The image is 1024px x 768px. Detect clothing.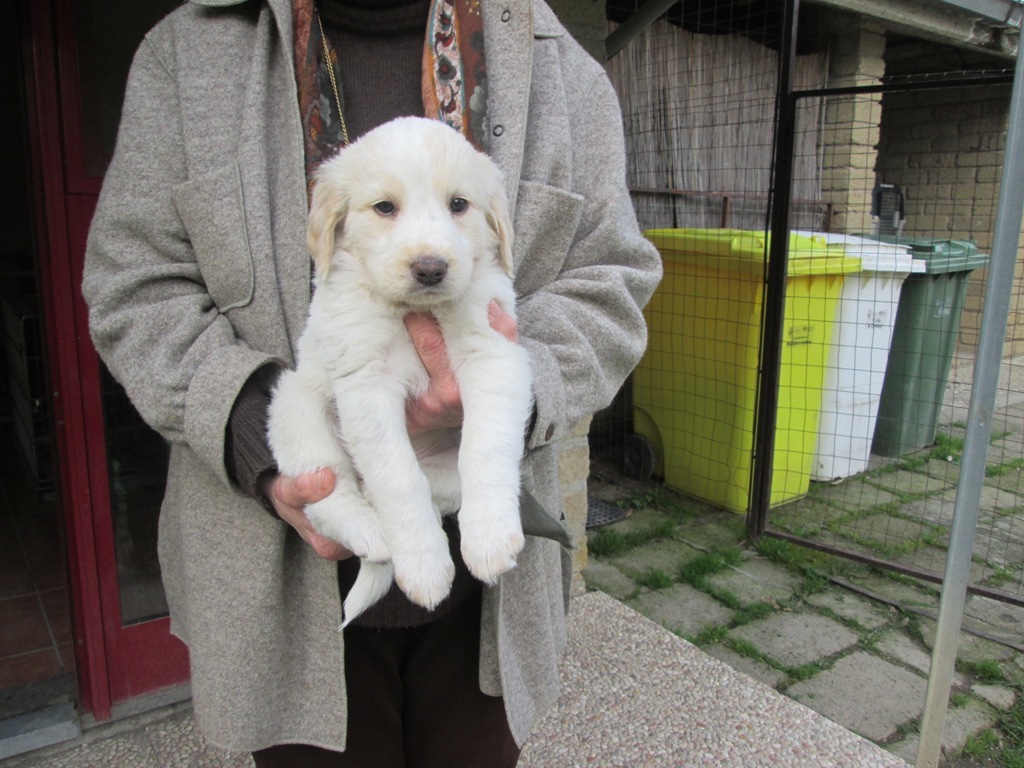
Detection: x1=102 y1=66 x2=593 y2=724.
